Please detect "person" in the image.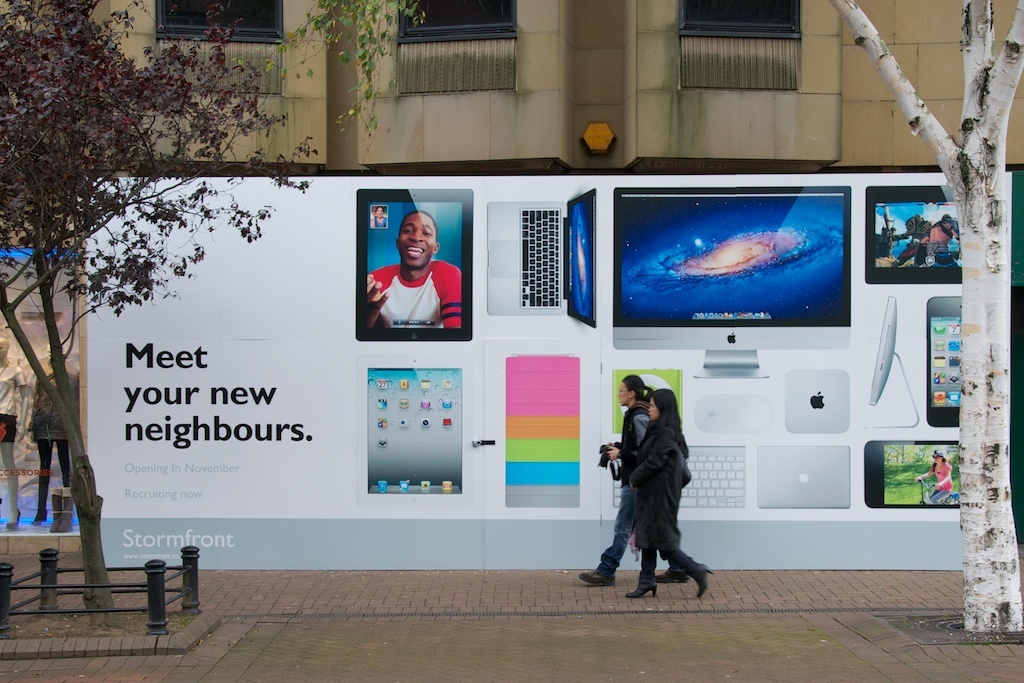
x1=373 y1=208 x2=462 y2=352.
